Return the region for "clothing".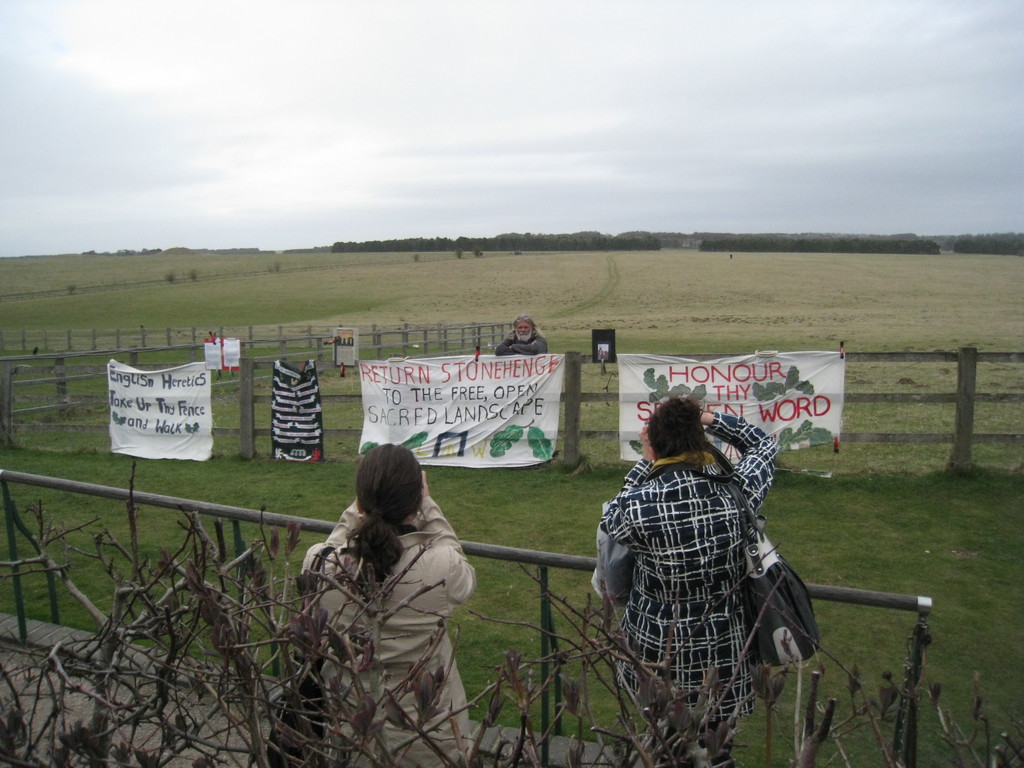
locate(591, 403, 823, 742).
